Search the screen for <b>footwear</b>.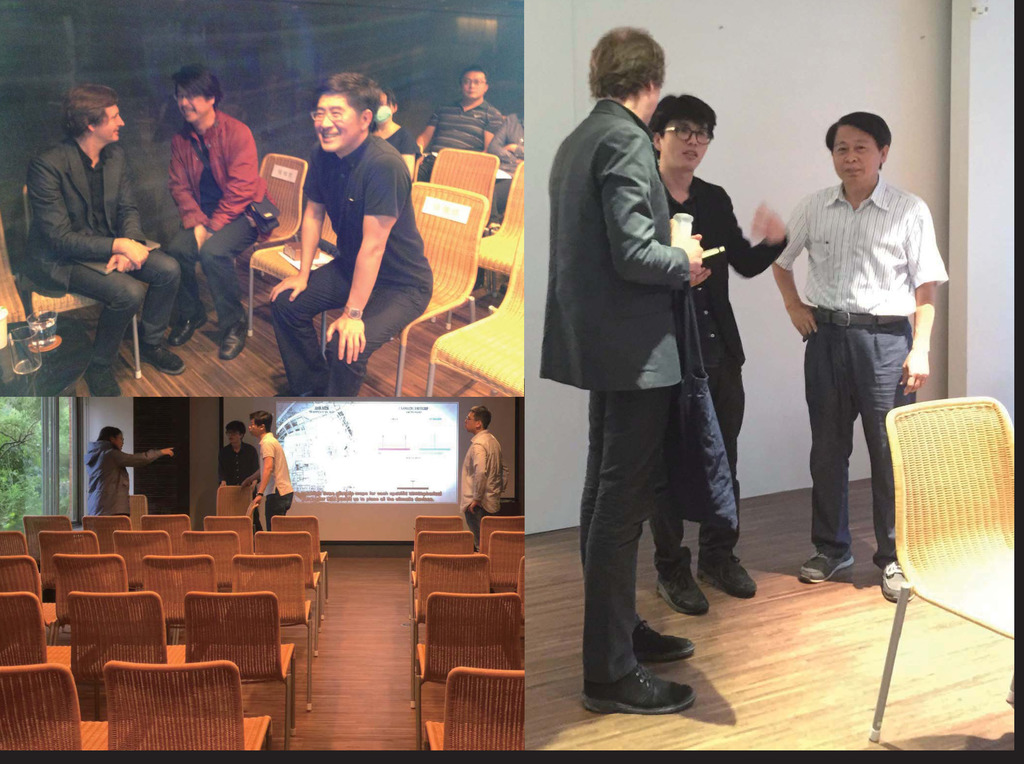
Found at bbox=(881, 561, 918, 601).
